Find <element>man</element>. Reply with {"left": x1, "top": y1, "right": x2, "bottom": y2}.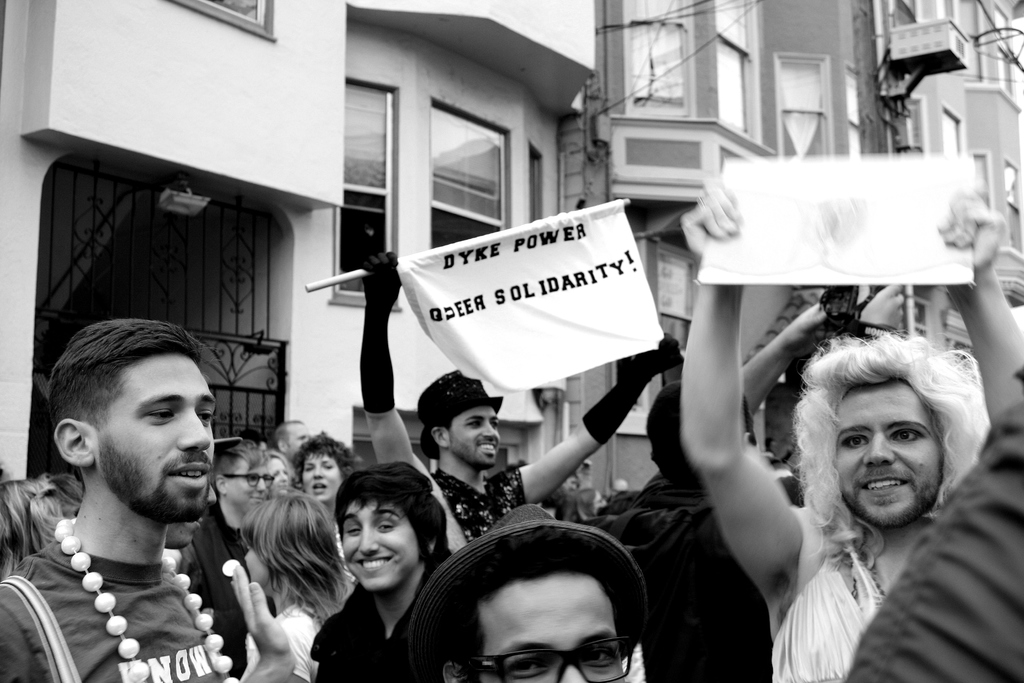
{"left": 678, "top": 167, "right": 1023, "bottom": 682}.
